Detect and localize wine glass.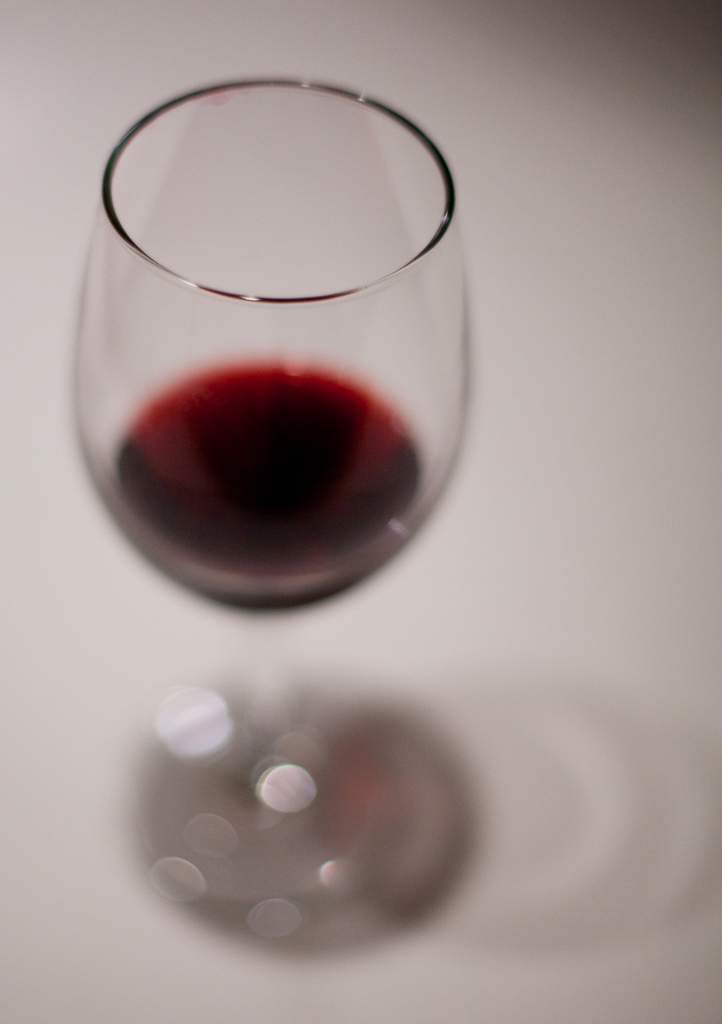
Localized at box(75, 80, 486, 960).
